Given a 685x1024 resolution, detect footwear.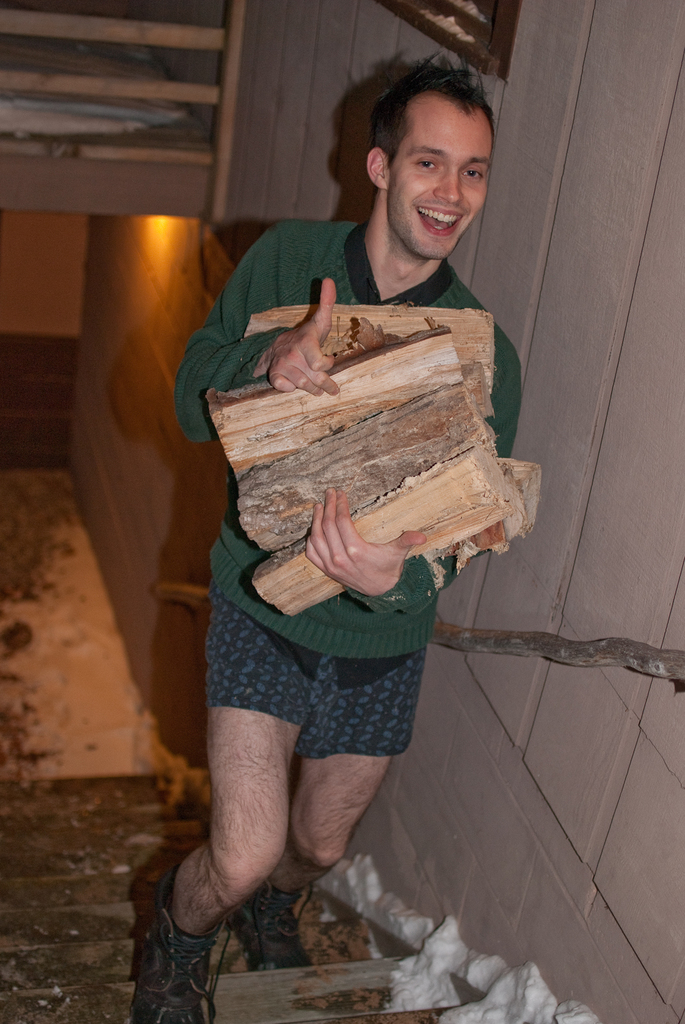
box=[238, 879, 313, 970].
